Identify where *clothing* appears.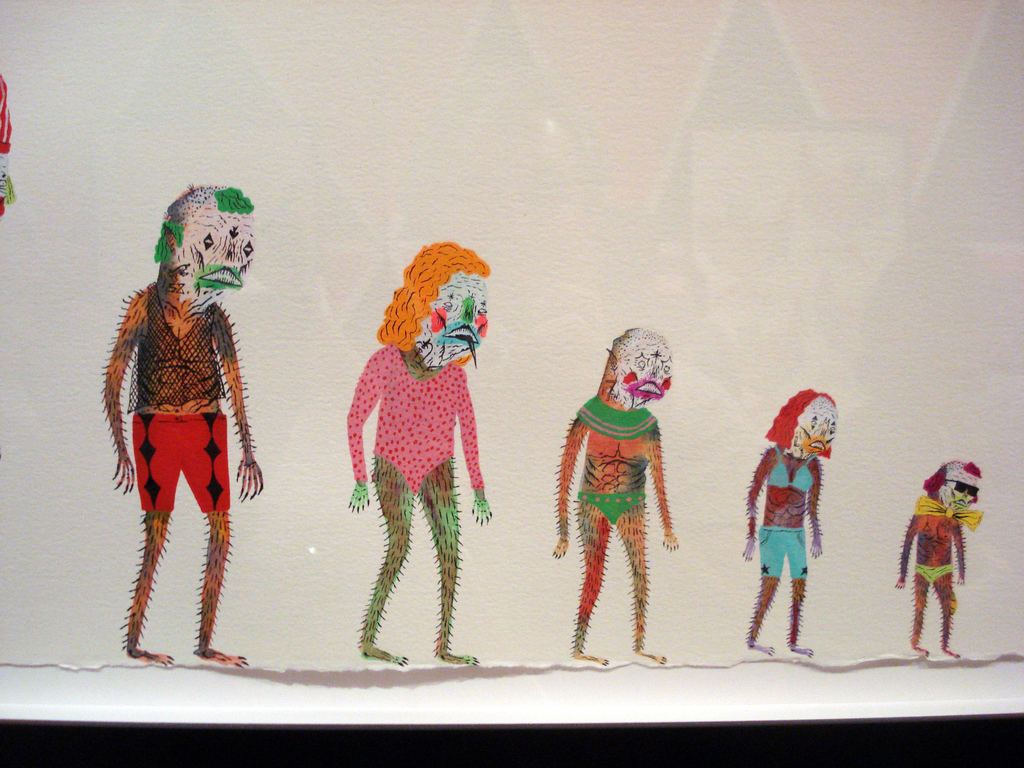
Appears at BBox(764, 444, 817, 493).
